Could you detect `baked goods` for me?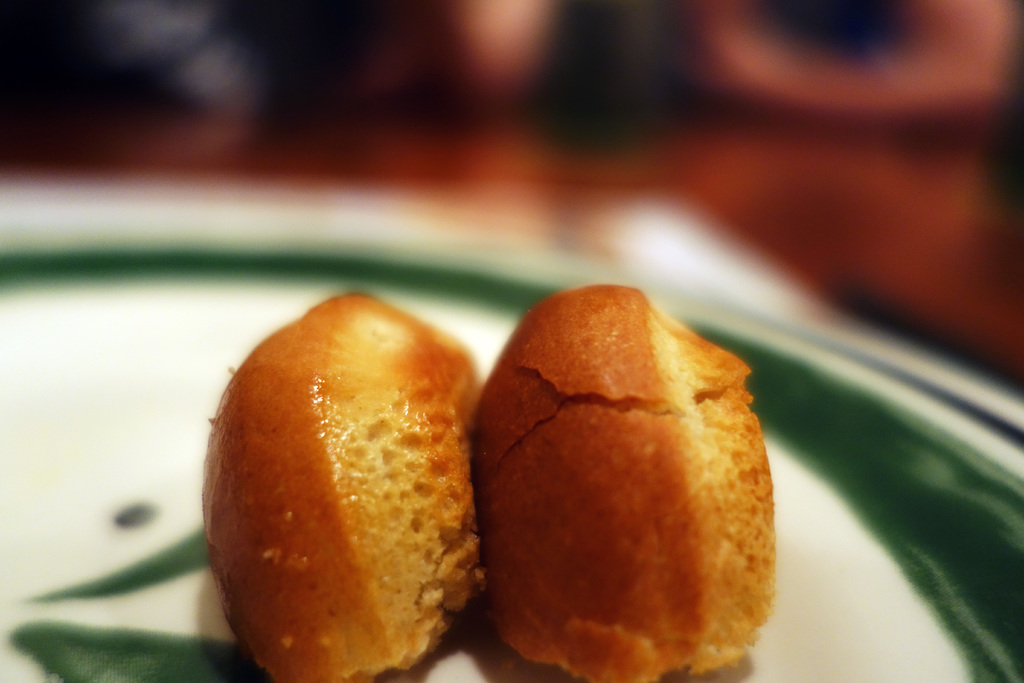
Detection result: 199:287:488:682.
